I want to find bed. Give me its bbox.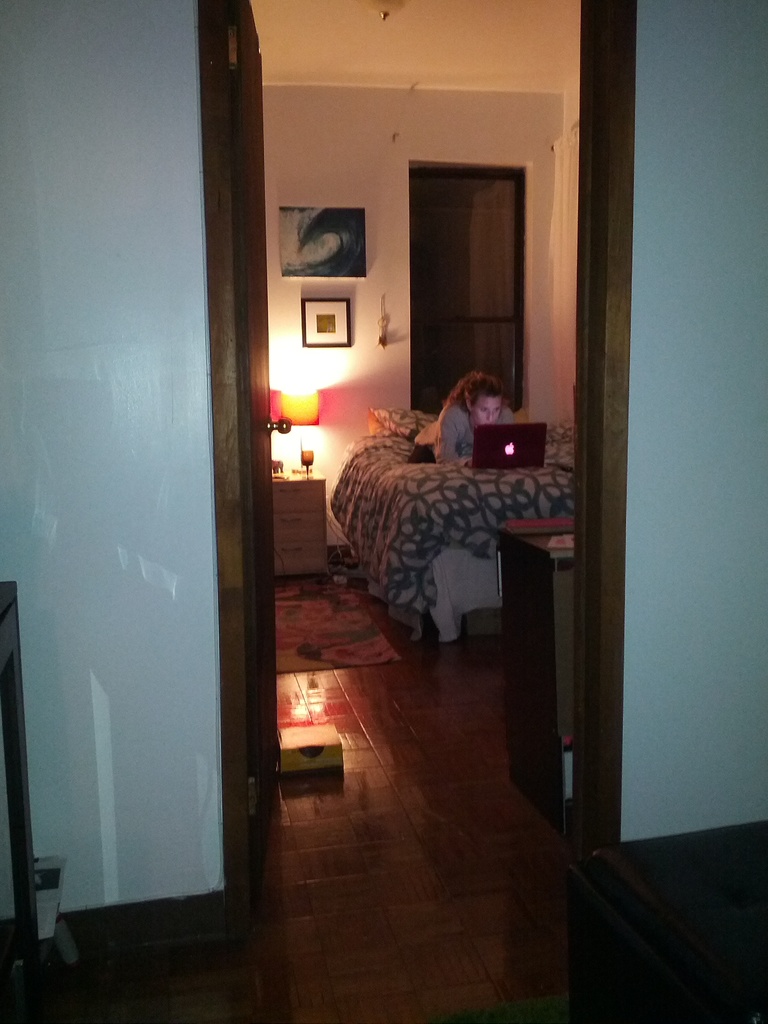
(323, 365, 573, 675).
